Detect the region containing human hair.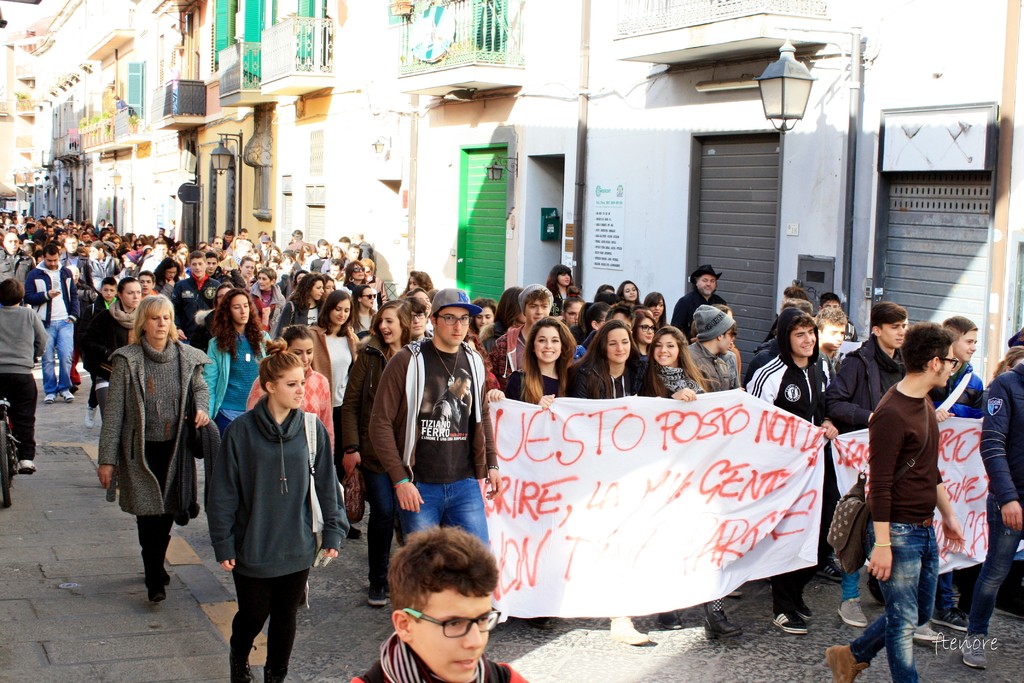
bbox(819, 292, 840, 307).
